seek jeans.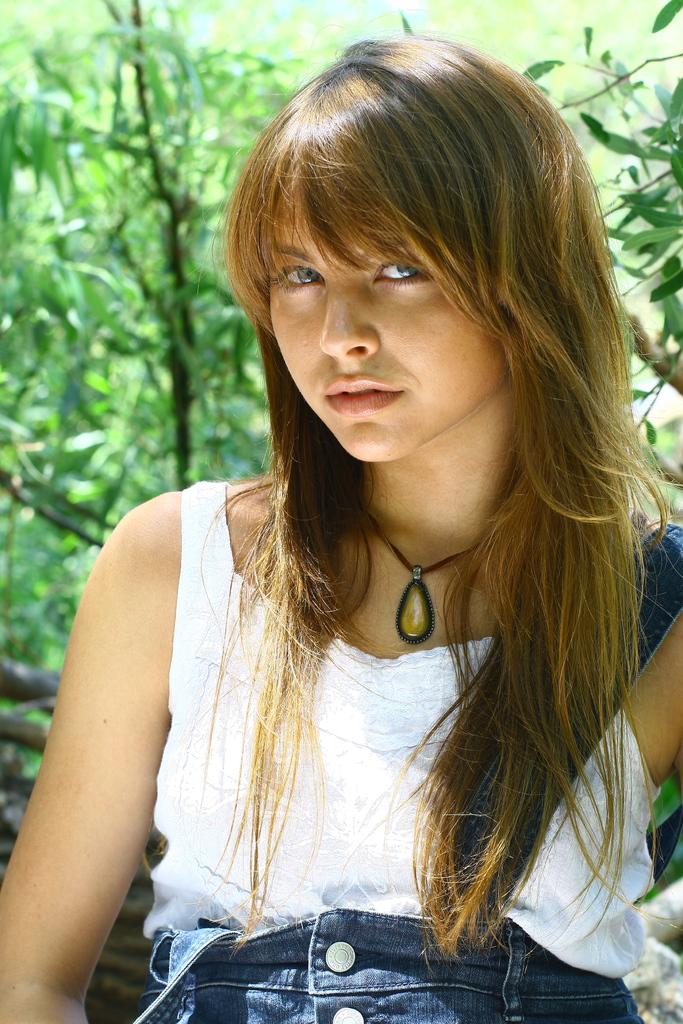
BBox(126, 904, 664, 1023).
